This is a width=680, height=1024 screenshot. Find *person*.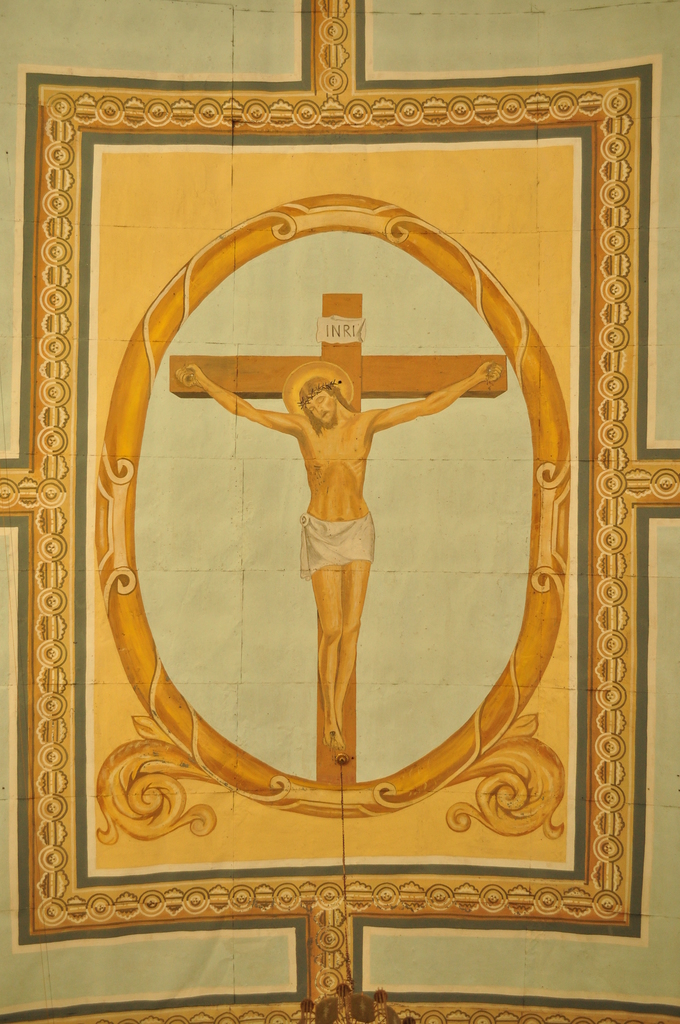
Bounding box: select_region(168, 361, 503, 758).
